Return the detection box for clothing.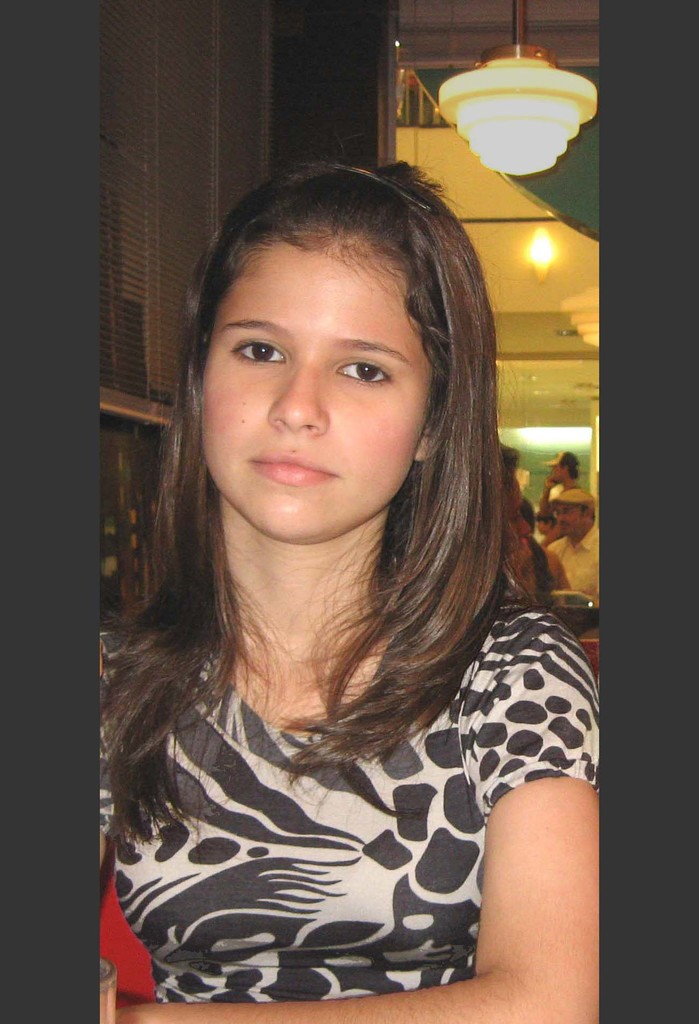
left=63, top=586, right=600, bottom=1009.
